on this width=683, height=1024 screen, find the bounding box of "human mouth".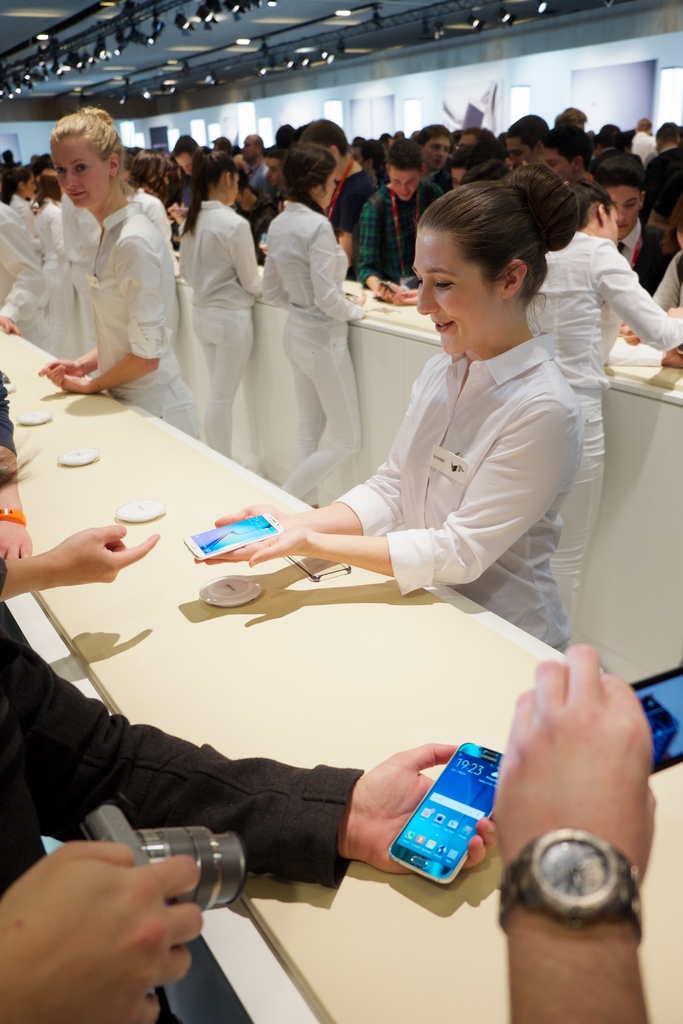
Bounding box: 74:195:82:202.
